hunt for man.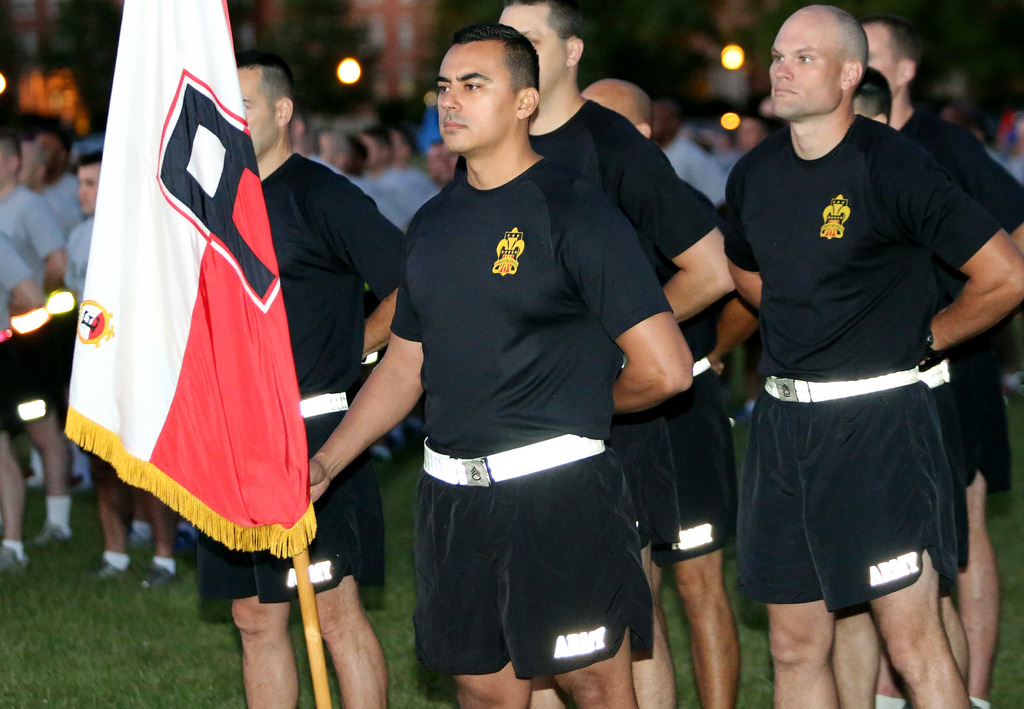
Hunted down at <bbox>64, 144, 184, 583</bbox>.
